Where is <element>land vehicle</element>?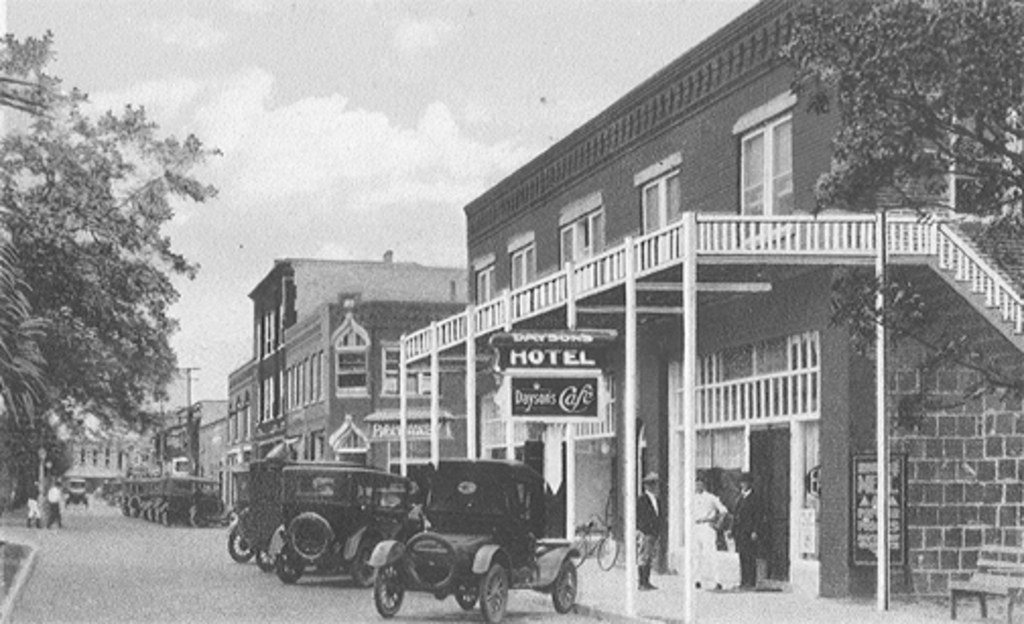
{"left": 278, "top": 463, "right": 433, "bottom": 583}.
